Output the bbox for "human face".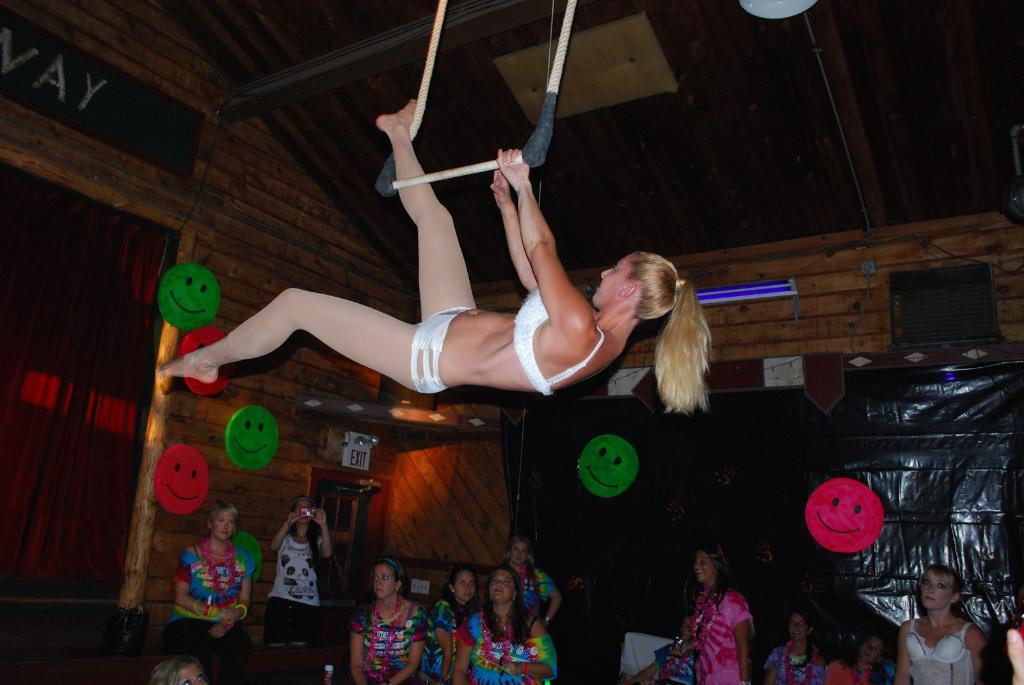
x1=171 y1=663 x2=211 y2=683.
